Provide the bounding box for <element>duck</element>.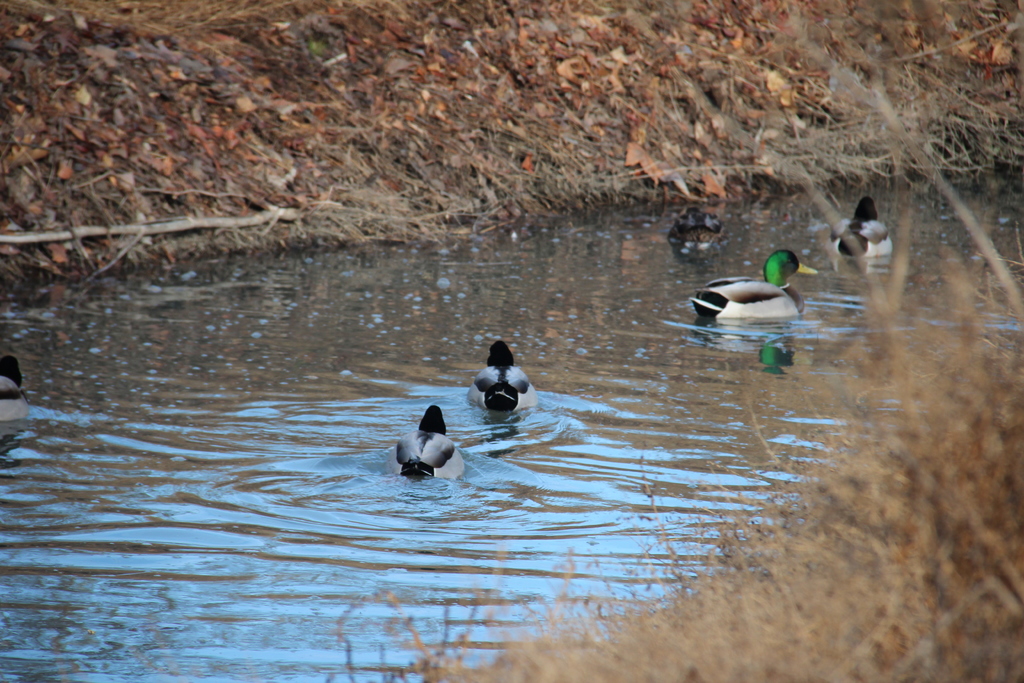
(x1=468, y1=338, x2=538, y2=415).
